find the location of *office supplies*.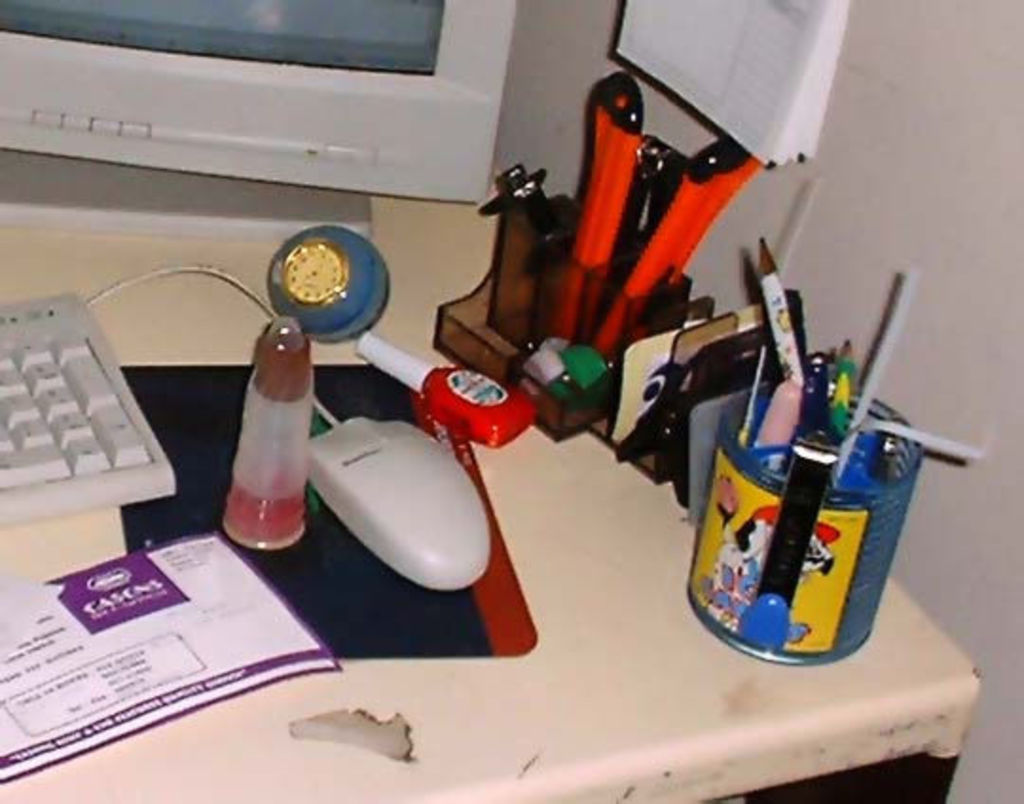
Location: bbox=(614, 0, 865, 157).
